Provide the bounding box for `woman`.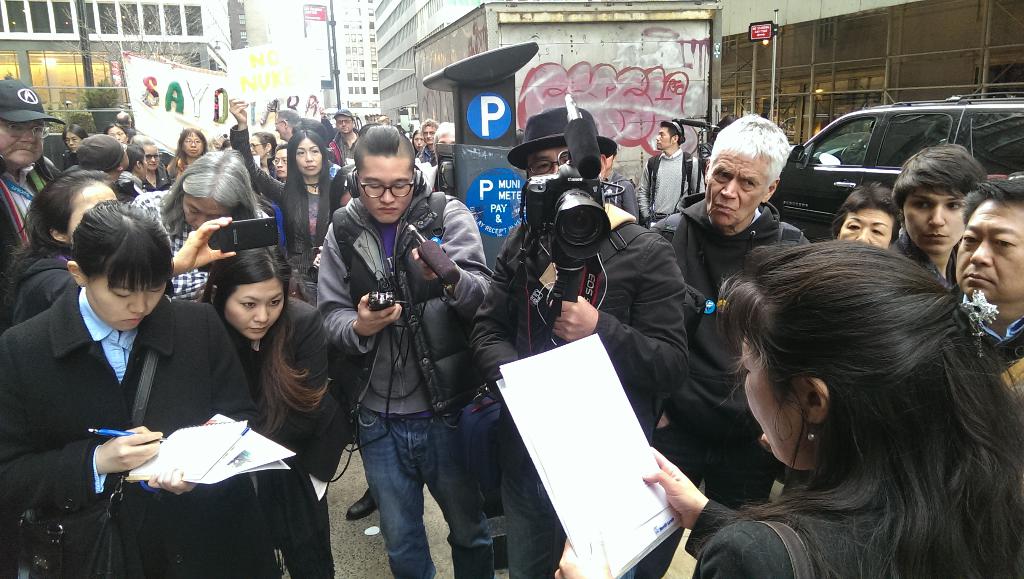
{"left": 200, "top": 240, "right": 340, "bottom": 578}.
